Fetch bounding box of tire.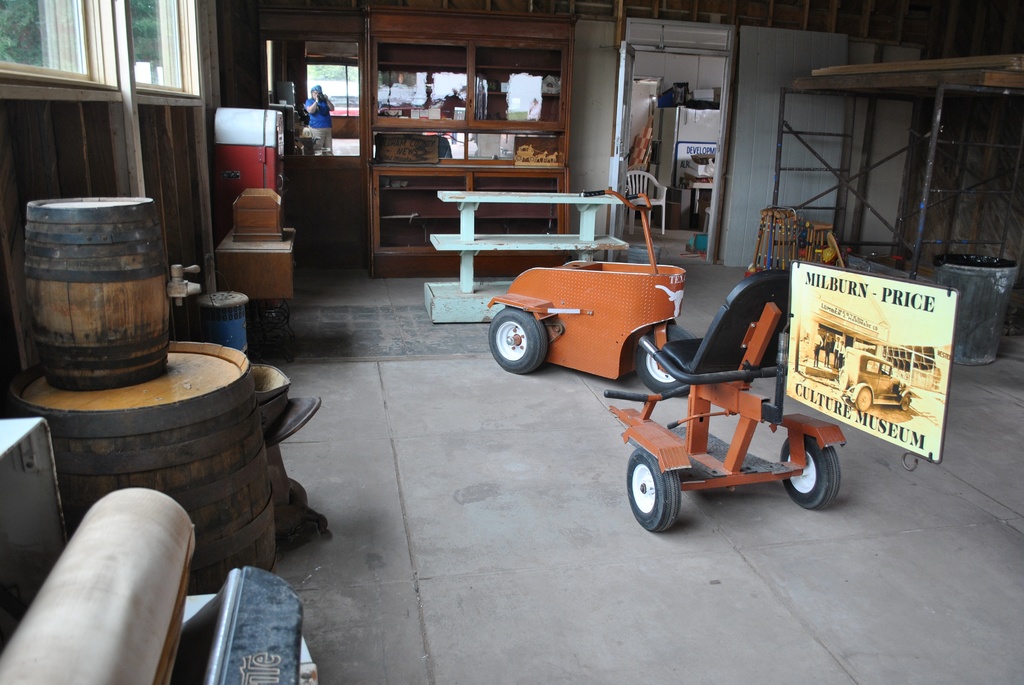
Bbox: [x1=637, y1=323, x2=696, y2=393].
